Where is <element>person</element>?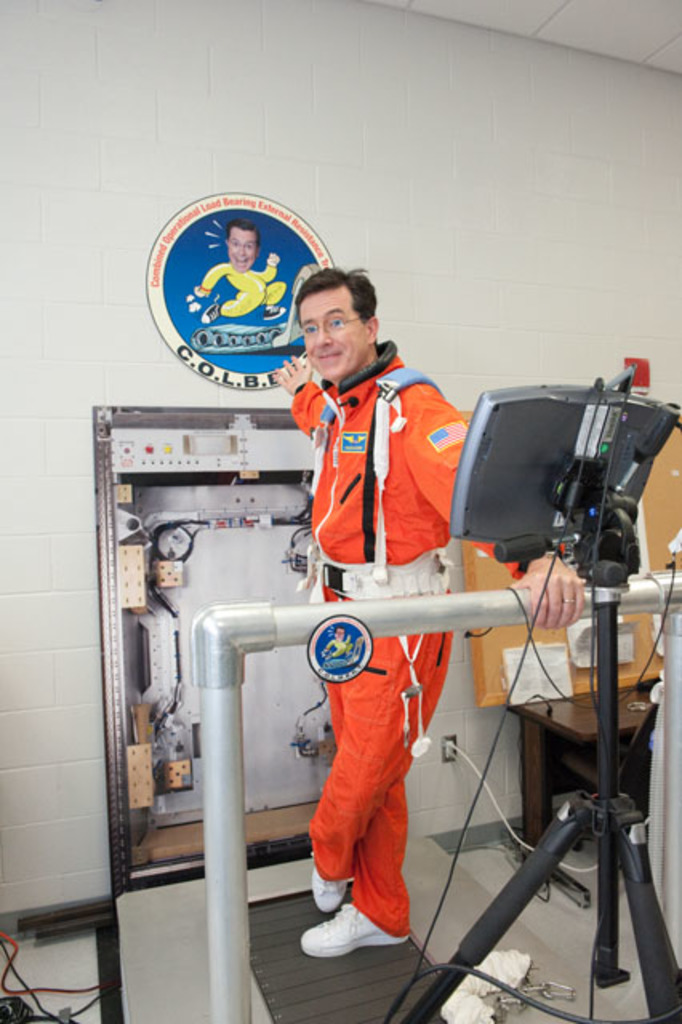
(x1=191, y1=226, x2=295, y2=320).
